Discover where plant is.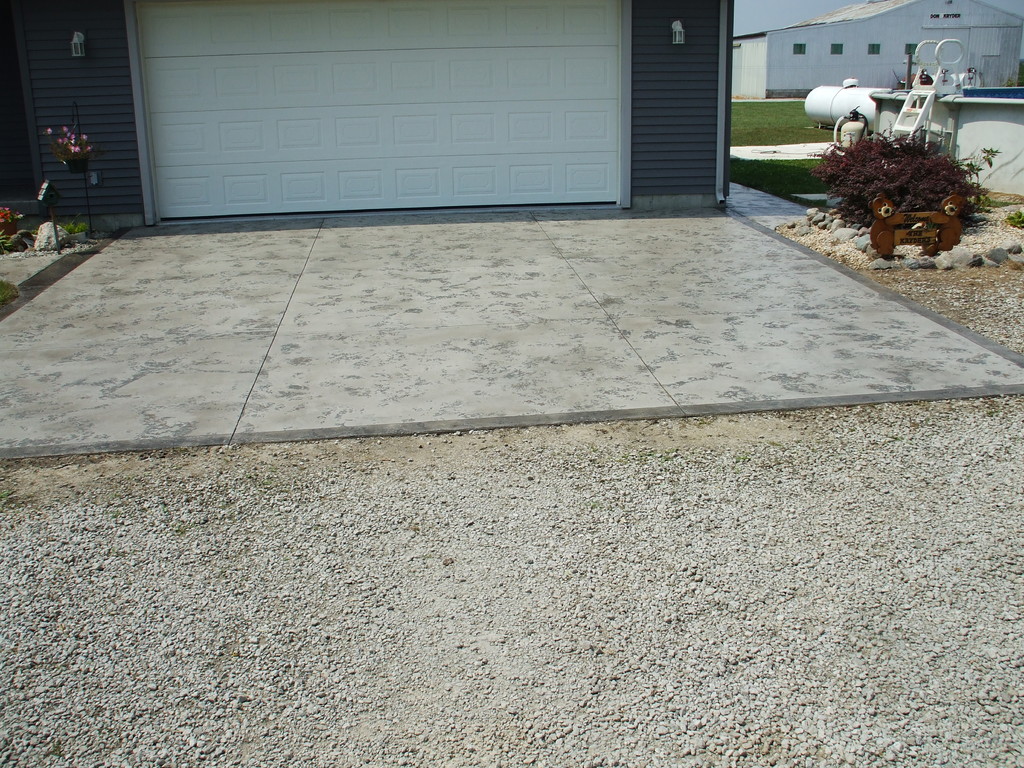
Discovered at bbox=(808, 121, 1002, 232).
